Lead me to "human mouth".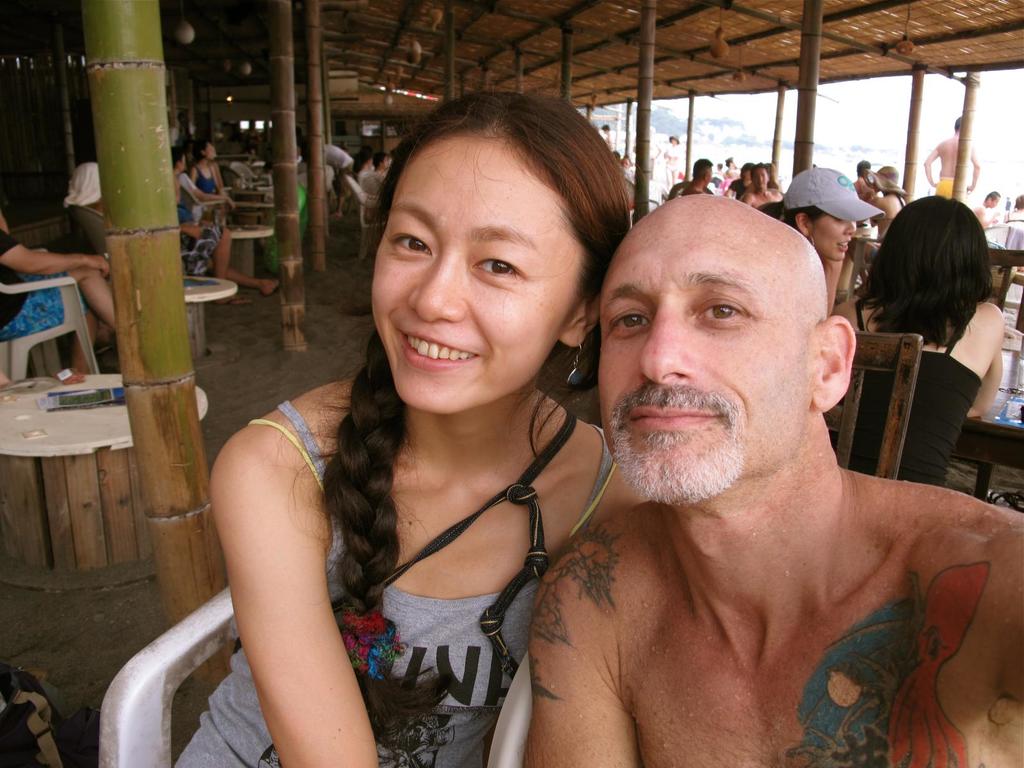
Lead to [833, 244, 851, 254].
